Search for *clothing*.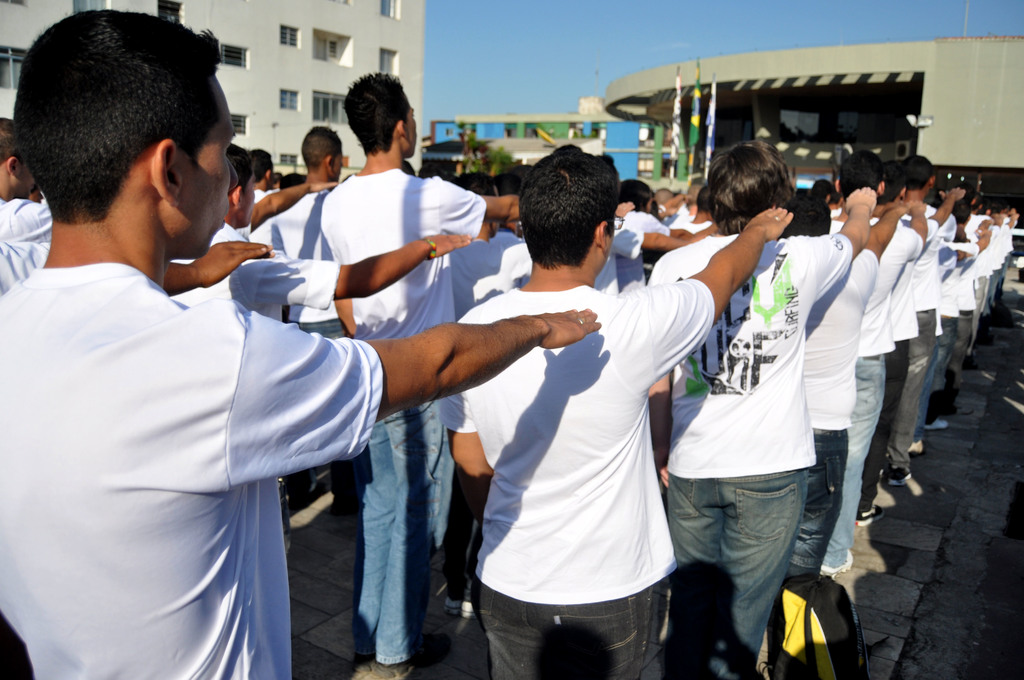
Found at box(751, 248, 880, 679).
